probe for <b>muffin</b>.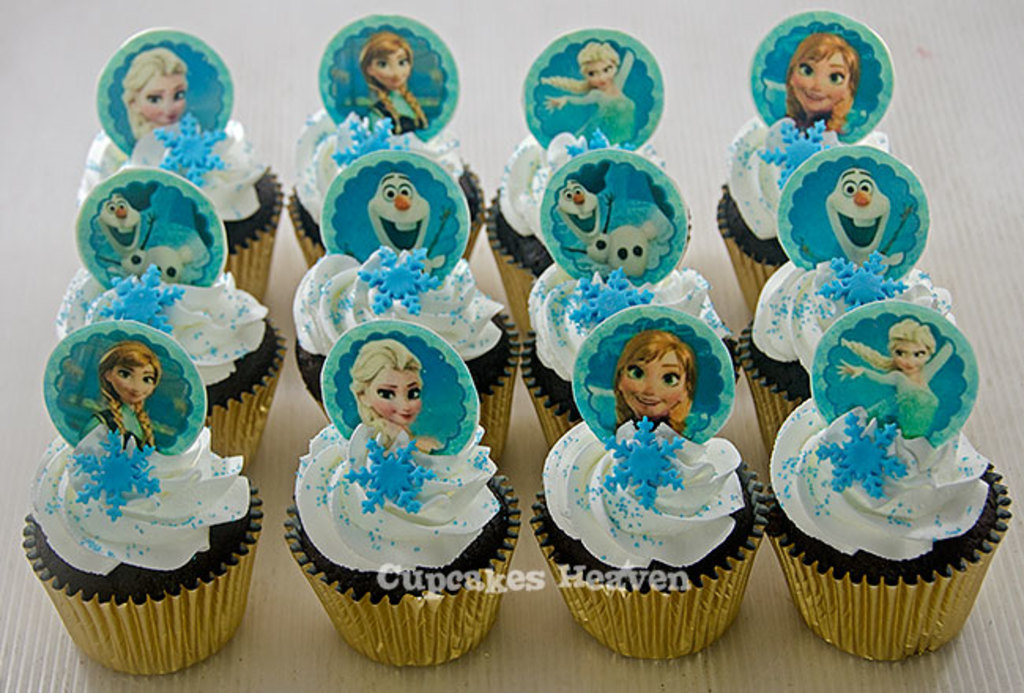
Probe result: <region>777, 405, 1013, 661</region>.
